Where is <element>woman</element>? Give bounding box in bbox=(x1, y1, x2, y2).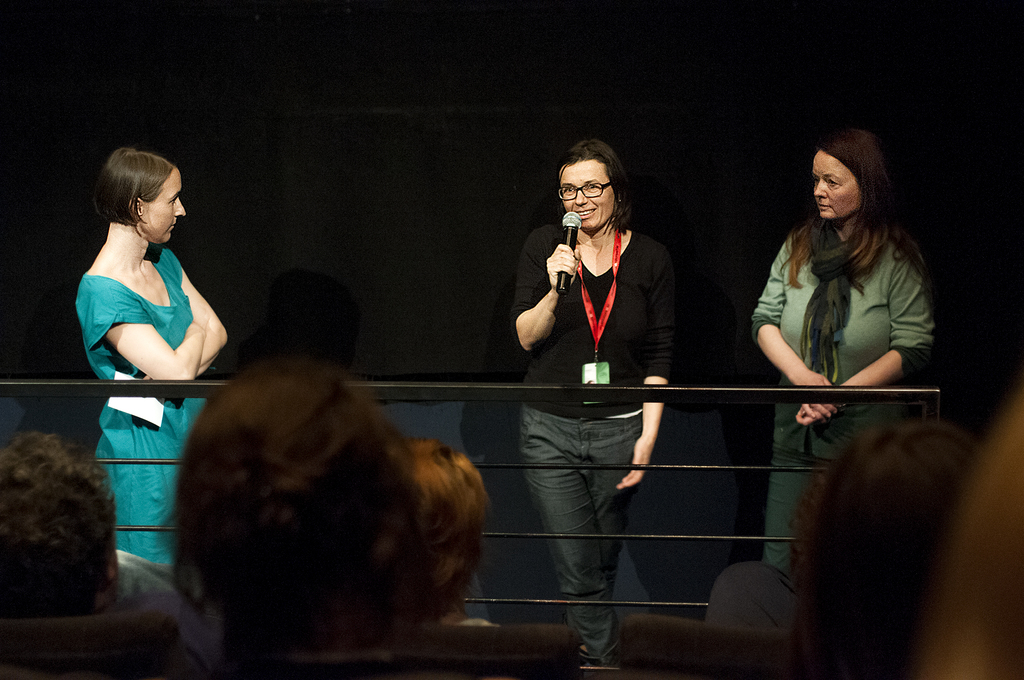
bbox=(787, 418, 968, 679).
